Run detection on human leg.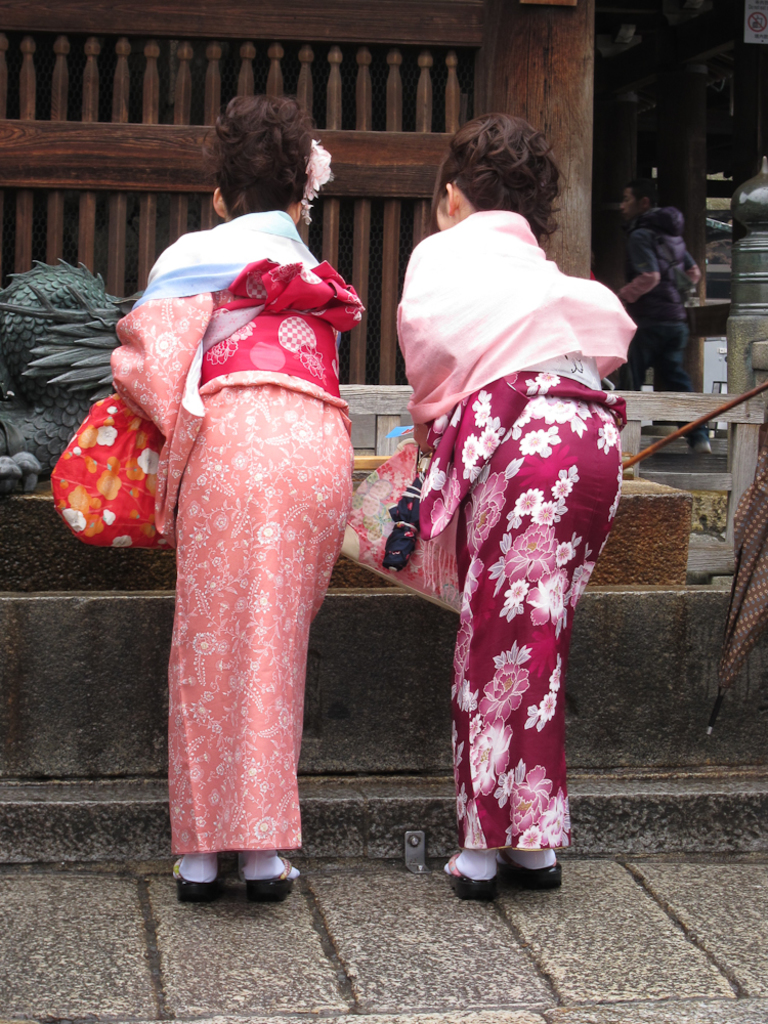
Result: [x1=516, y1=366, x2=627, y2=890].
